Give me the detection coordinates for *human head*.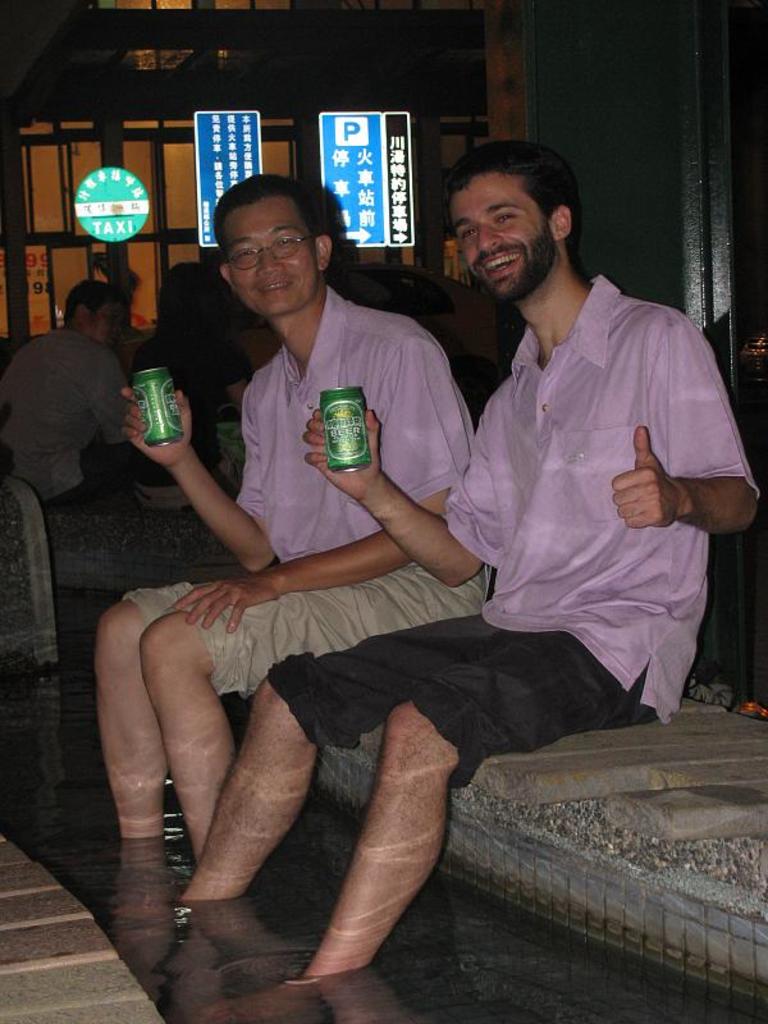
<region>434, 140, 593, 287</region>.
